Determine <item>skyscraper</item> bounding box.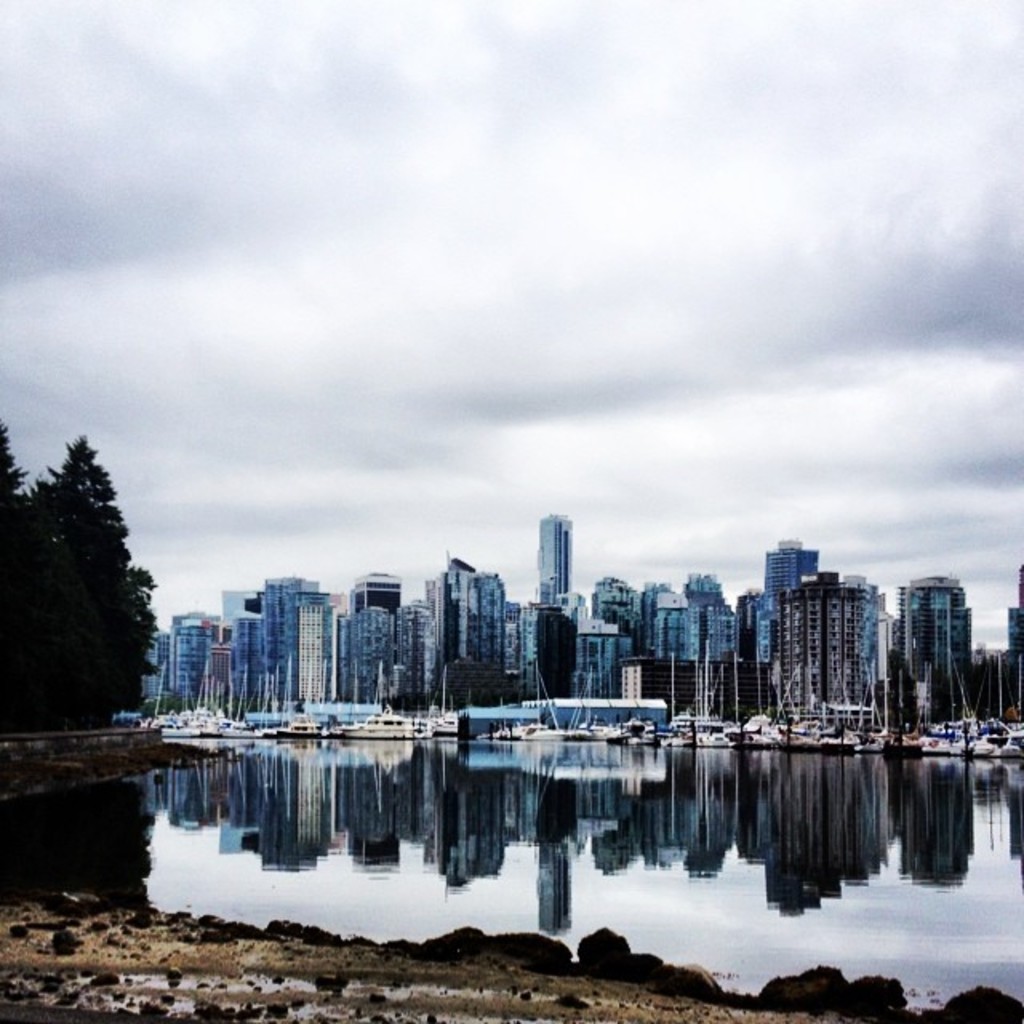
Determined: {"left": 427, "top": 560, "right": 496, "bottom": 669}.
